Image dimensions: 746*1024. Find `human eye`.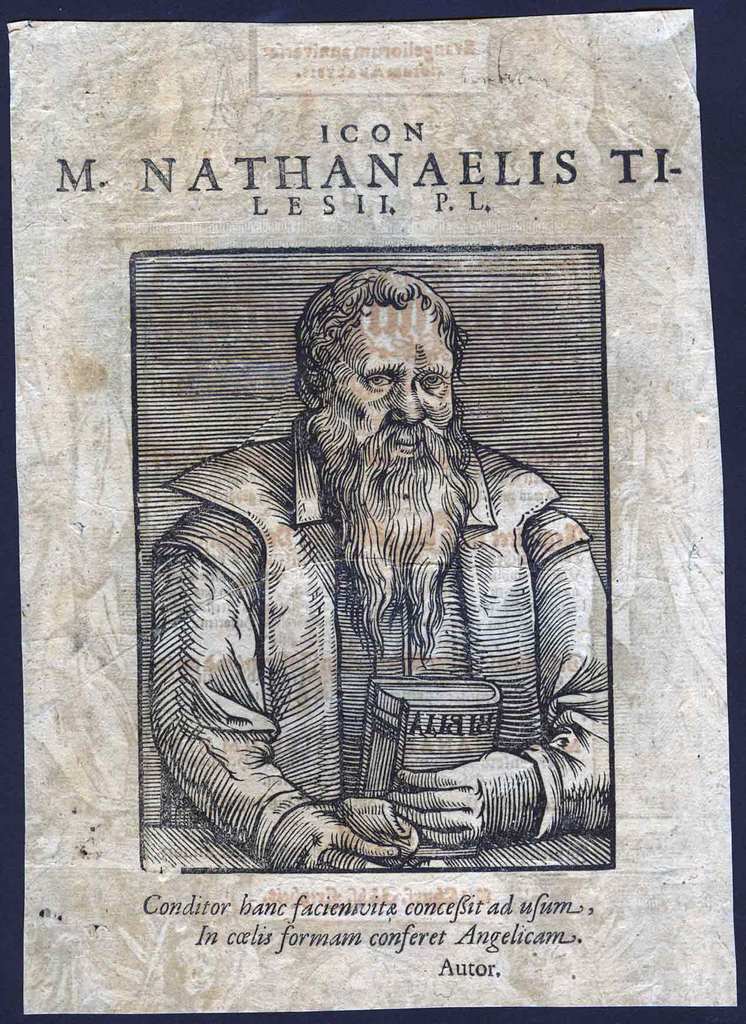
l=361, t=372, r=394, b=389.
